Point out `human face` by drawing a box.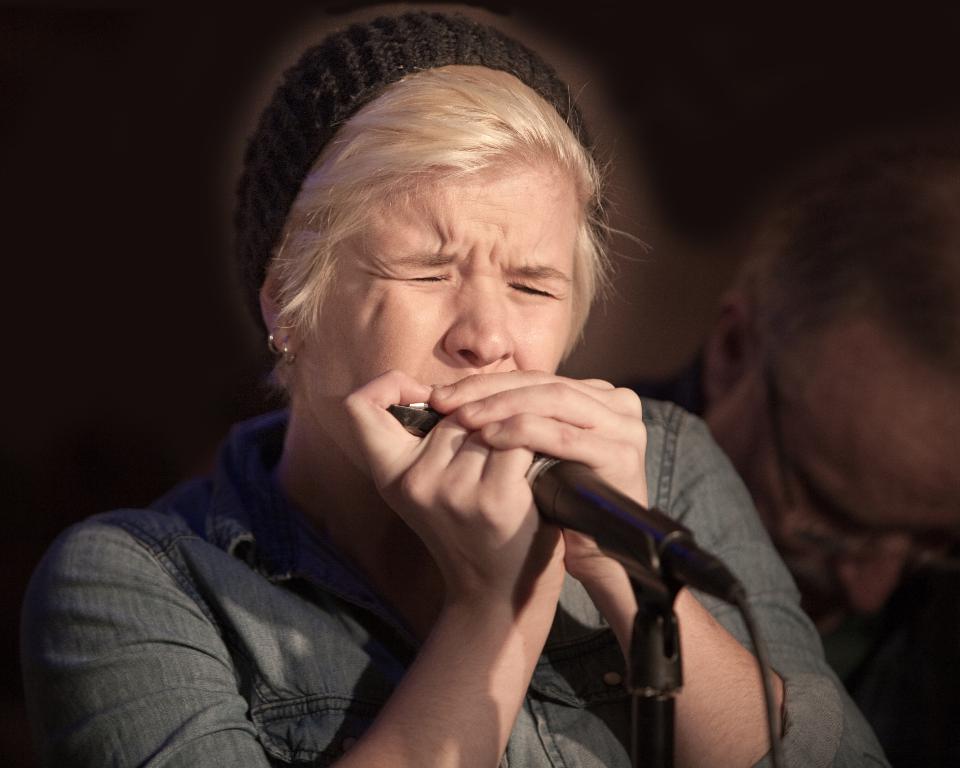
locate(302, 158, 578, 477).
